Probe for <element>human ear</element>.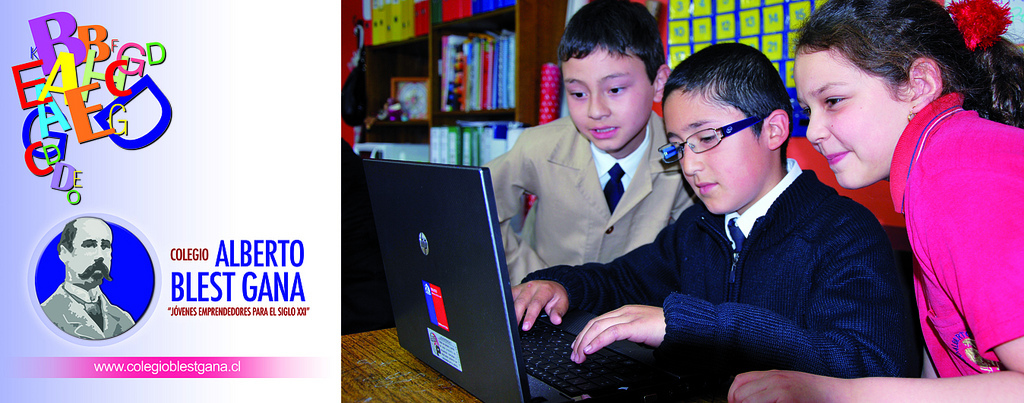
Probe result: <box>908,59,943,111</box>.
